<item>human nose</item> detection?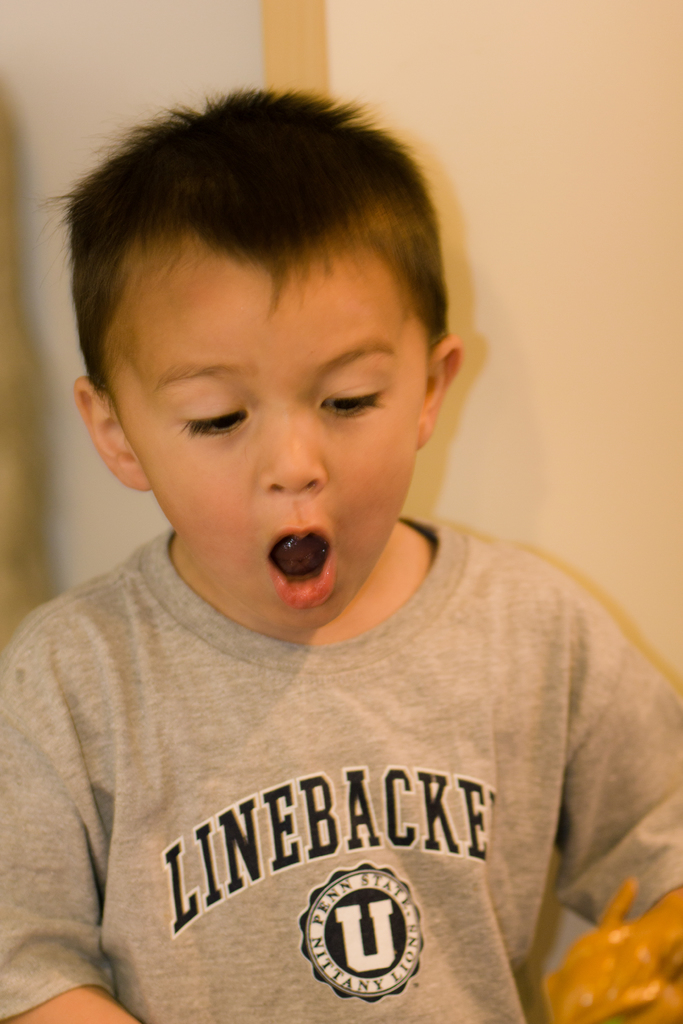
region(257, 404, 327, 492)
